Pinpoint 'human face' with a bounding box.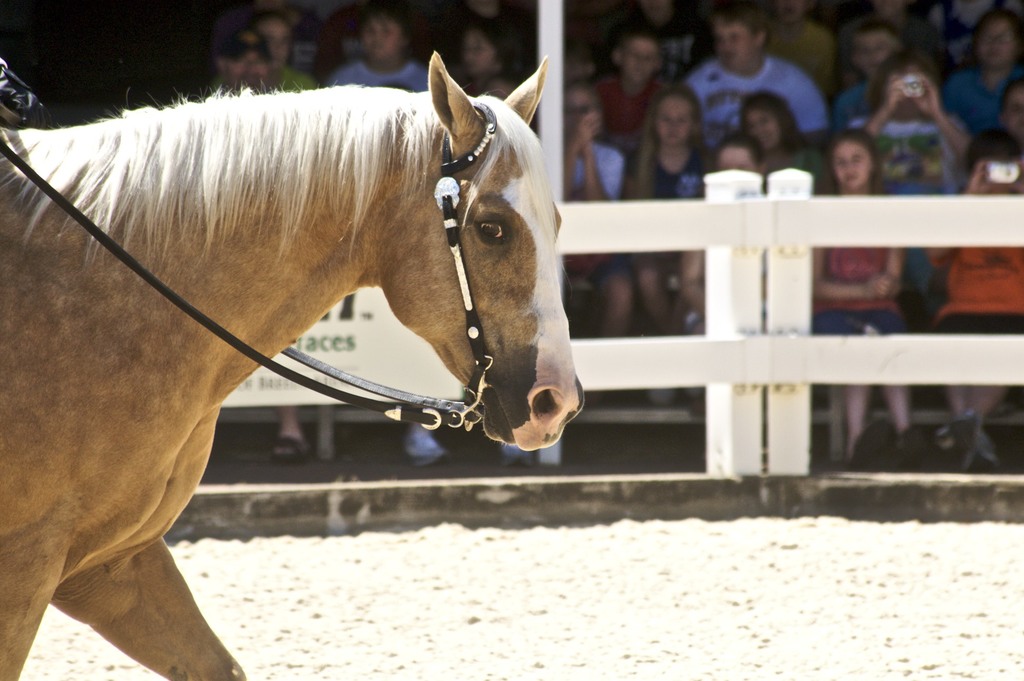
x1=979 y1=17 x2=1016 y2=68.
